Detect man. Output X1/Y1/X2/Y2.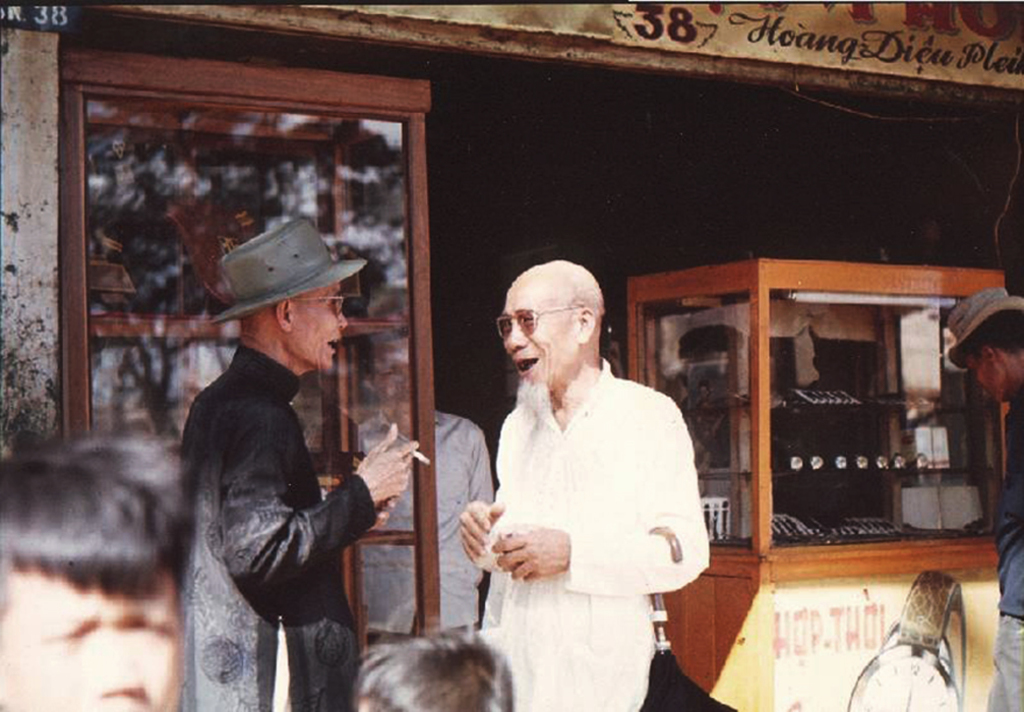
457/256/718/711.
